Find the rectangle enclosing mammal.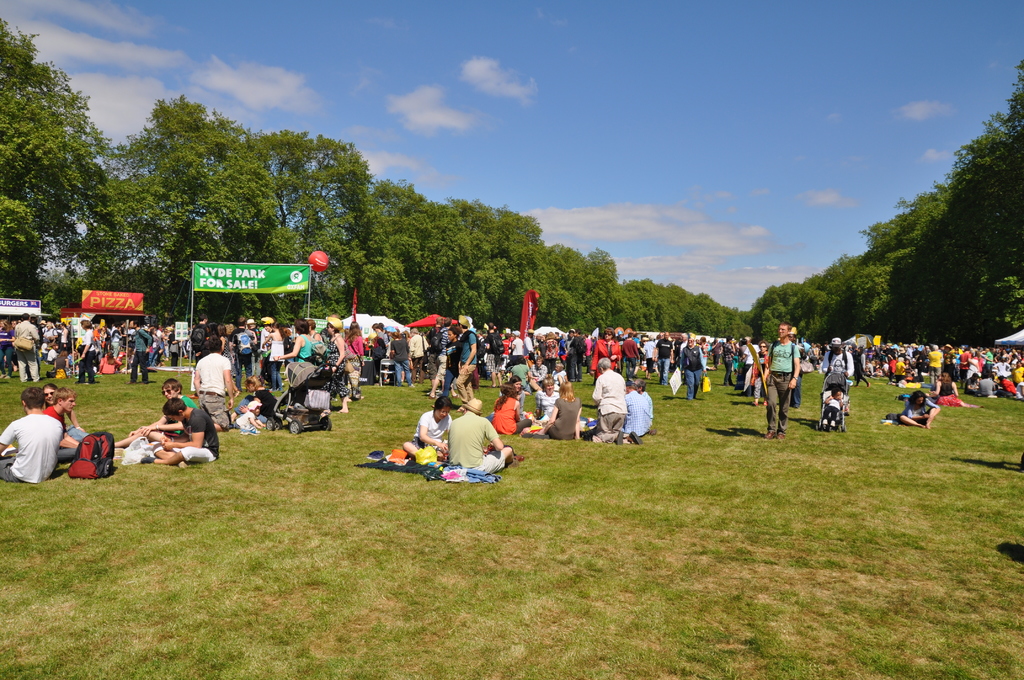
x1=895, y1=391, x2=941, y2=432.
